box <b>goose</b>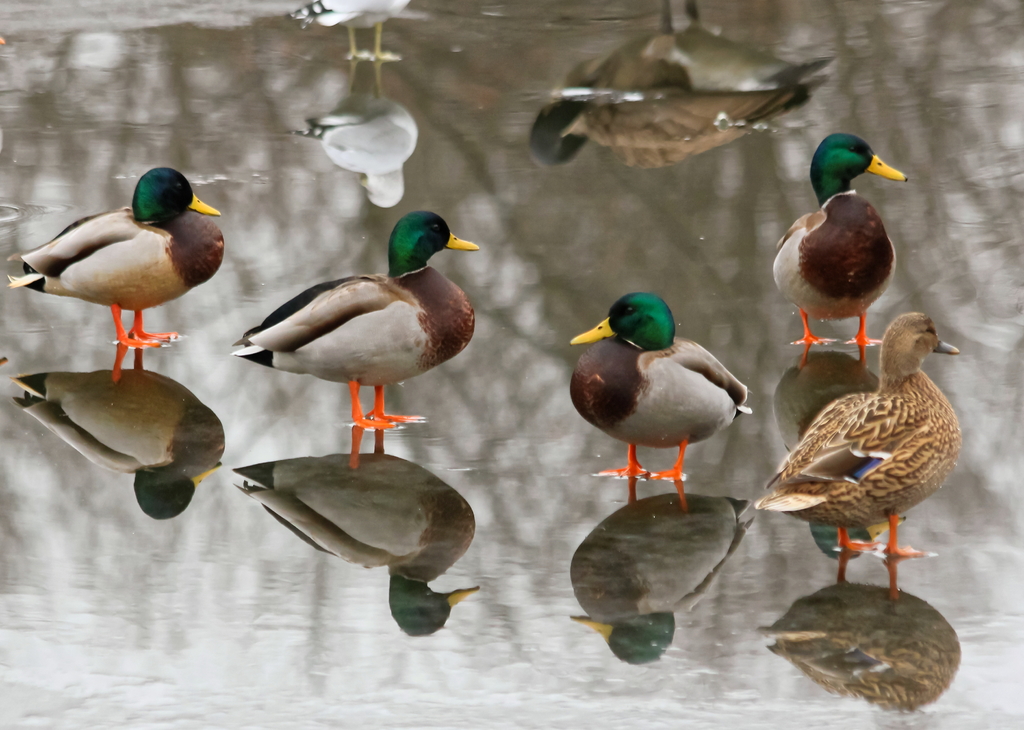
[x1=755, y1=313, x2=961, y2=558]
